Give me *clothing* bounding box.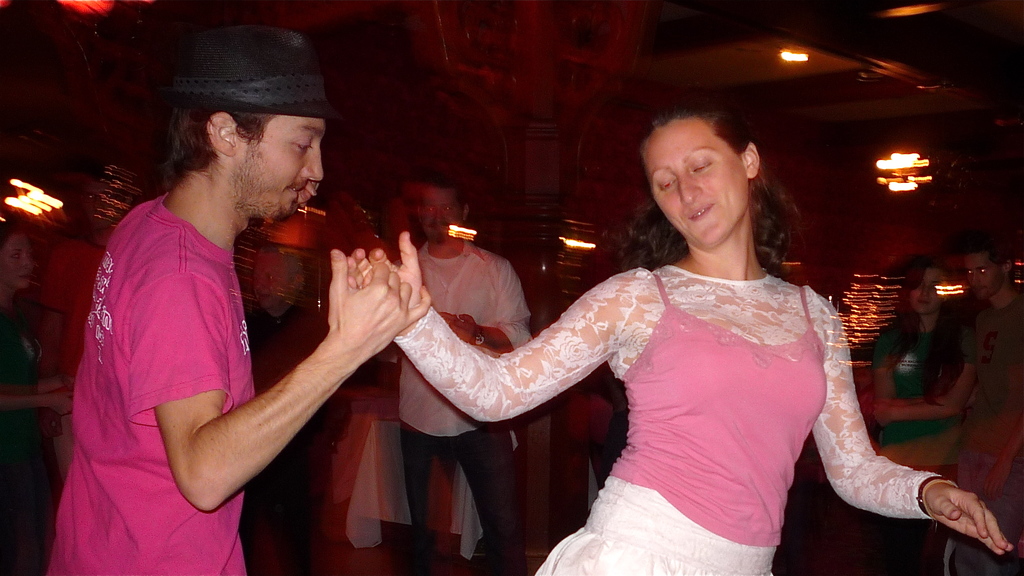
select_region(396, 266, 941, 575).
